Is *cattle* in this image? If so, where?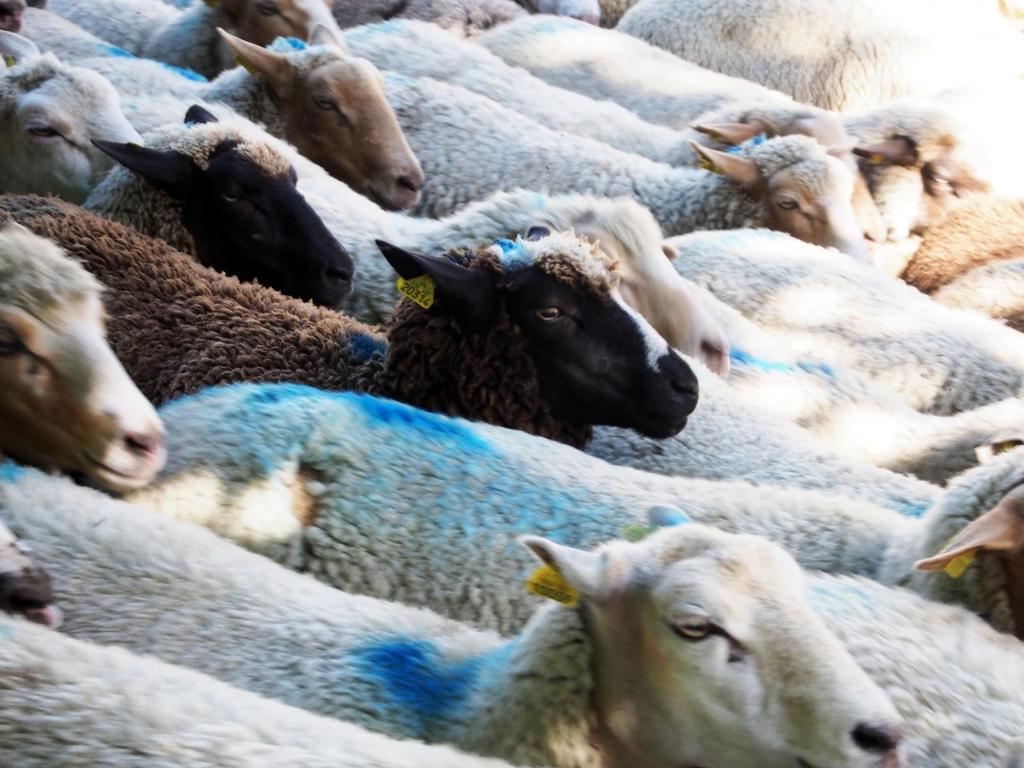
Yes, at bbox=[1, 618, 514, 767].
